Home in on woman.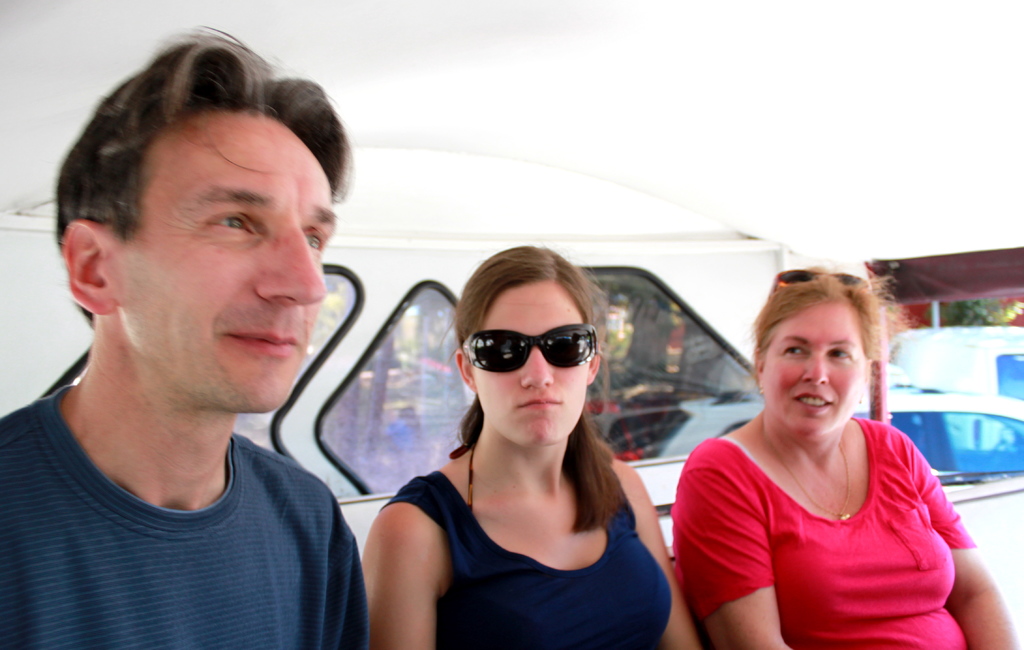
Homed in at bbox=[677, 266, 967, 645].
